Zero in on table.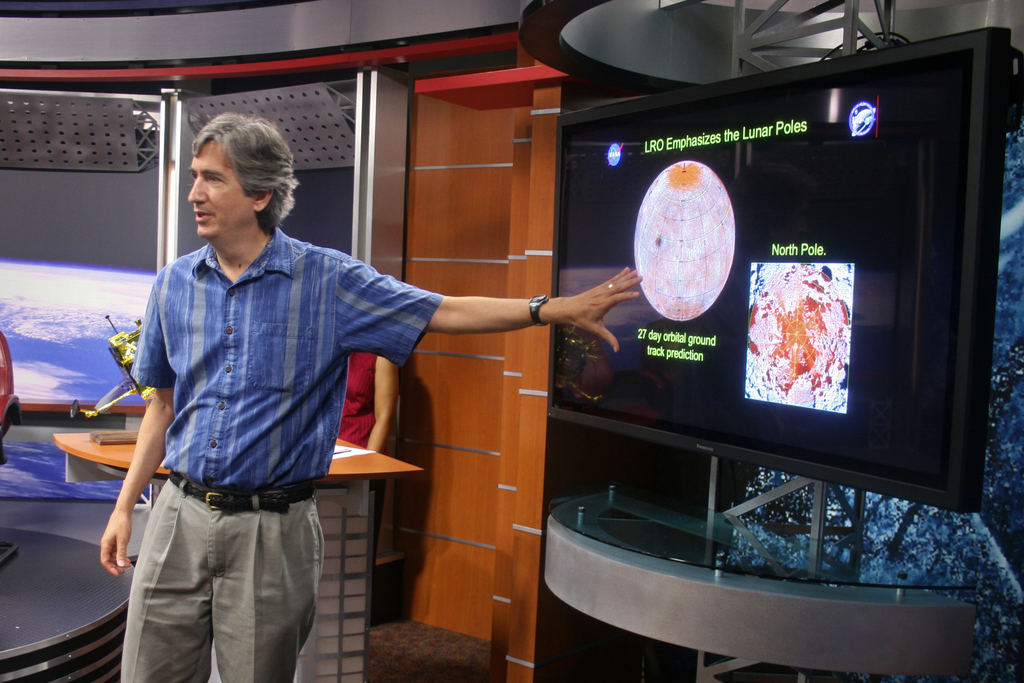
Zeroed in: bbox=(52, 428, 413, 682).
